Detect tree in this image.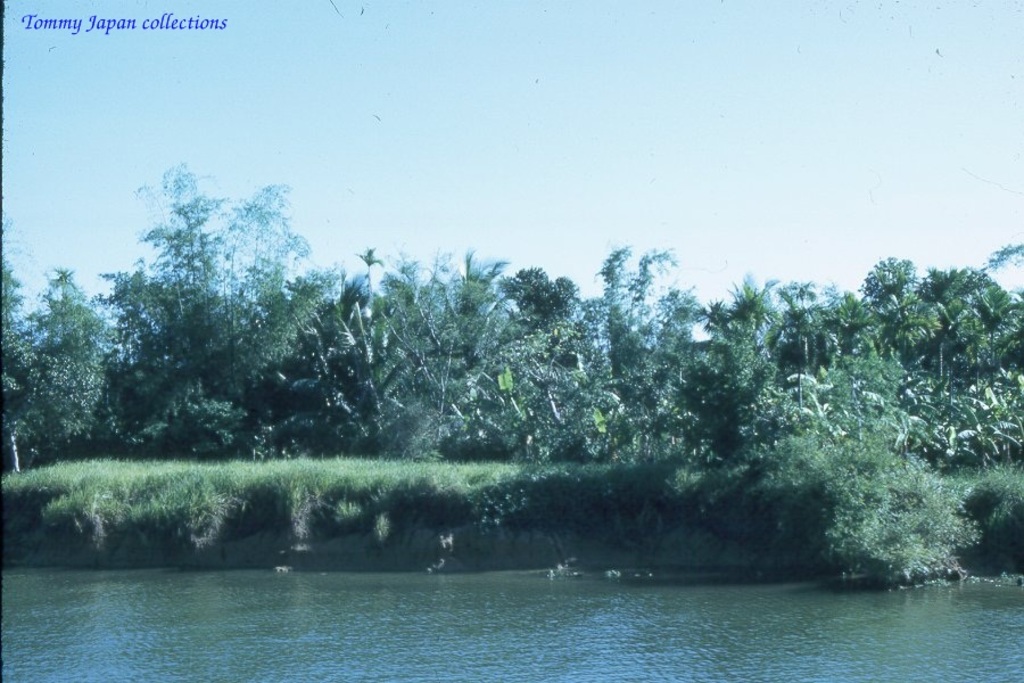
Detection: BBox(915, 266, 1023, 485).
